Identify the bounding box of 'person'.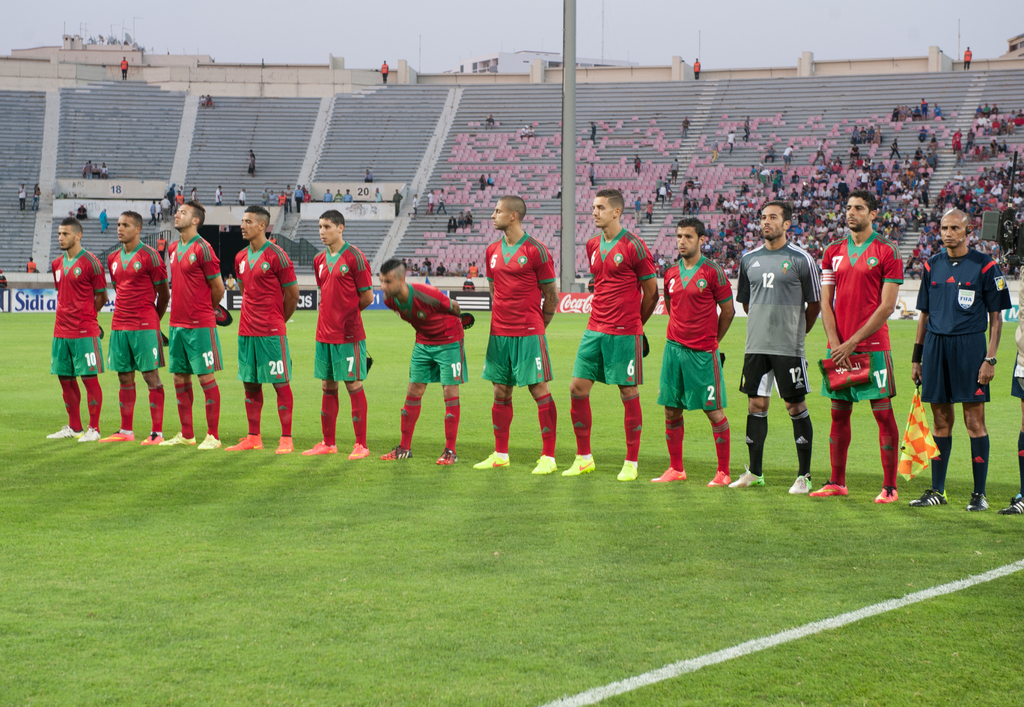
bbox=[81, 158, 96, 179].
